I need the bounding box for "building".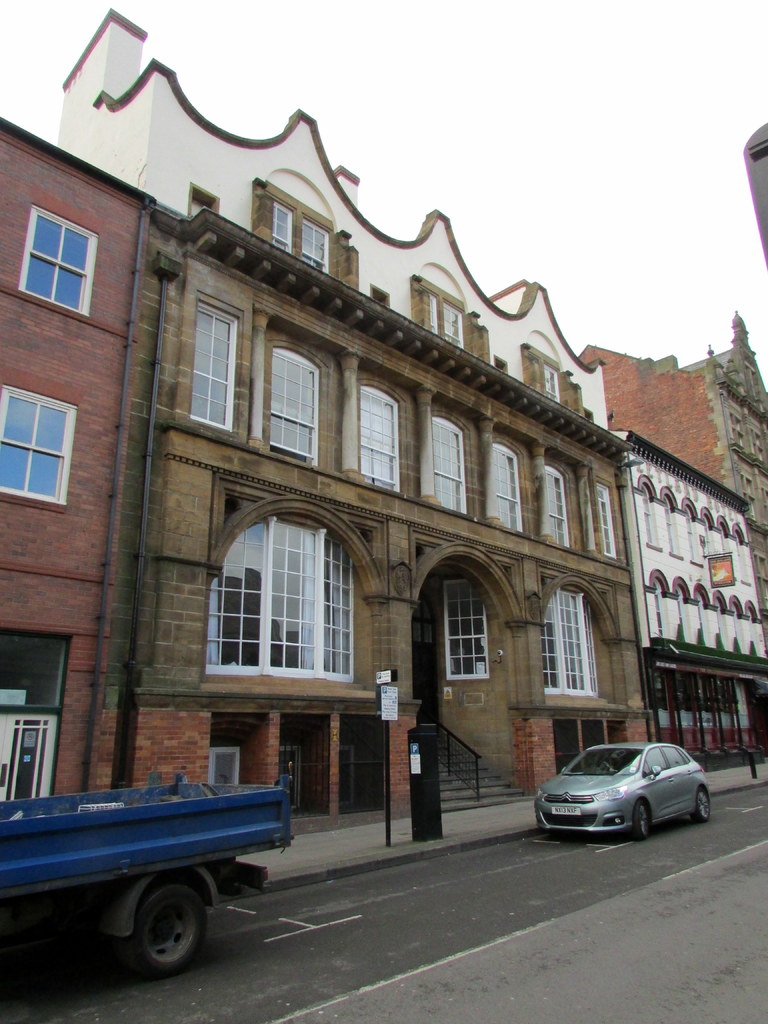
Here it is: (left=51, top=15, right=632, bottom=803).
